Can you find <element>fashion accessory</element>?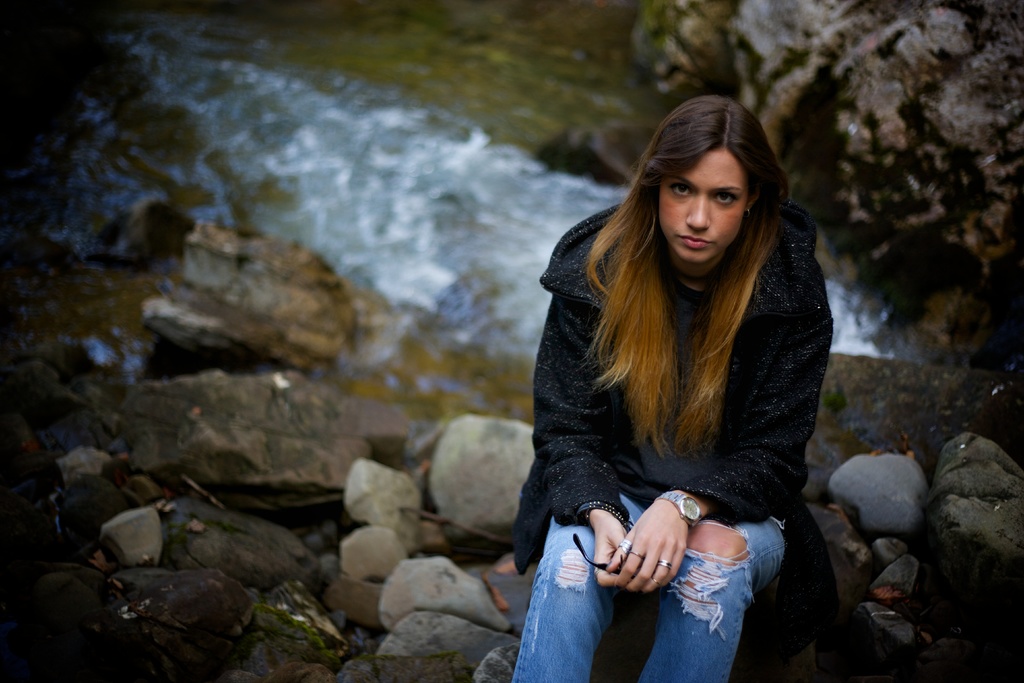
Yes, bounding box: pyautogui.locateOnScreen(573, 498, 633, 529).
